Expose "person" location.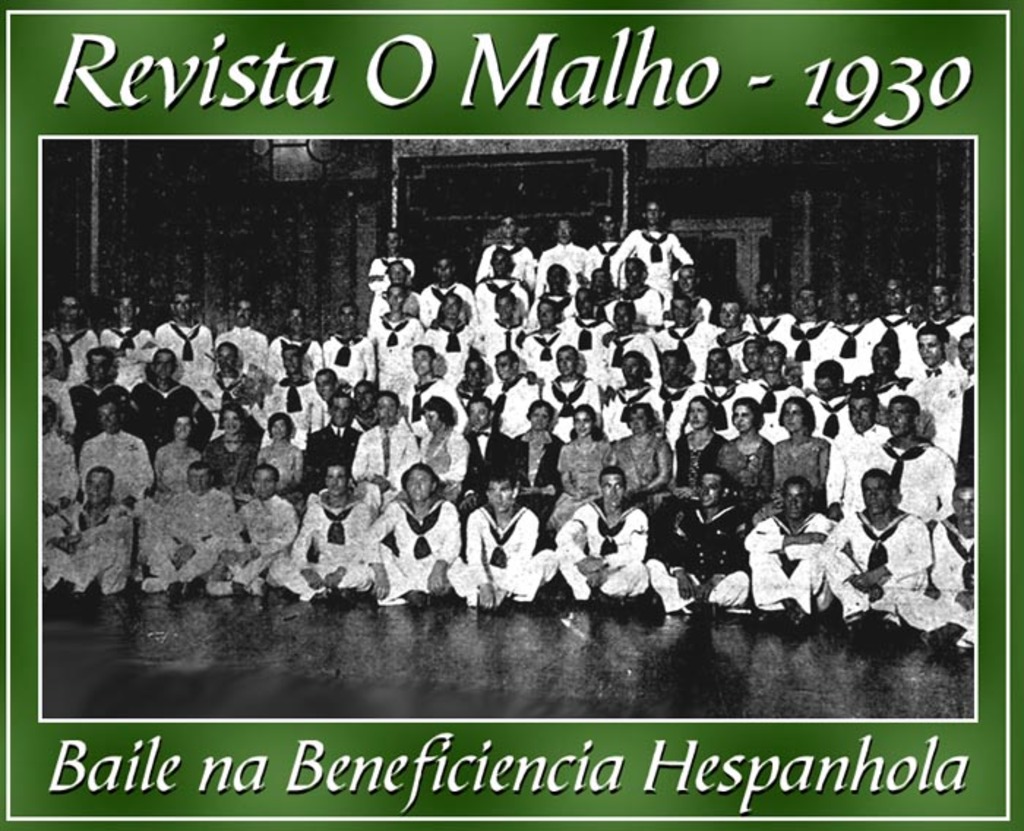
Exposed at Rect(749, 506, 825, 647).
